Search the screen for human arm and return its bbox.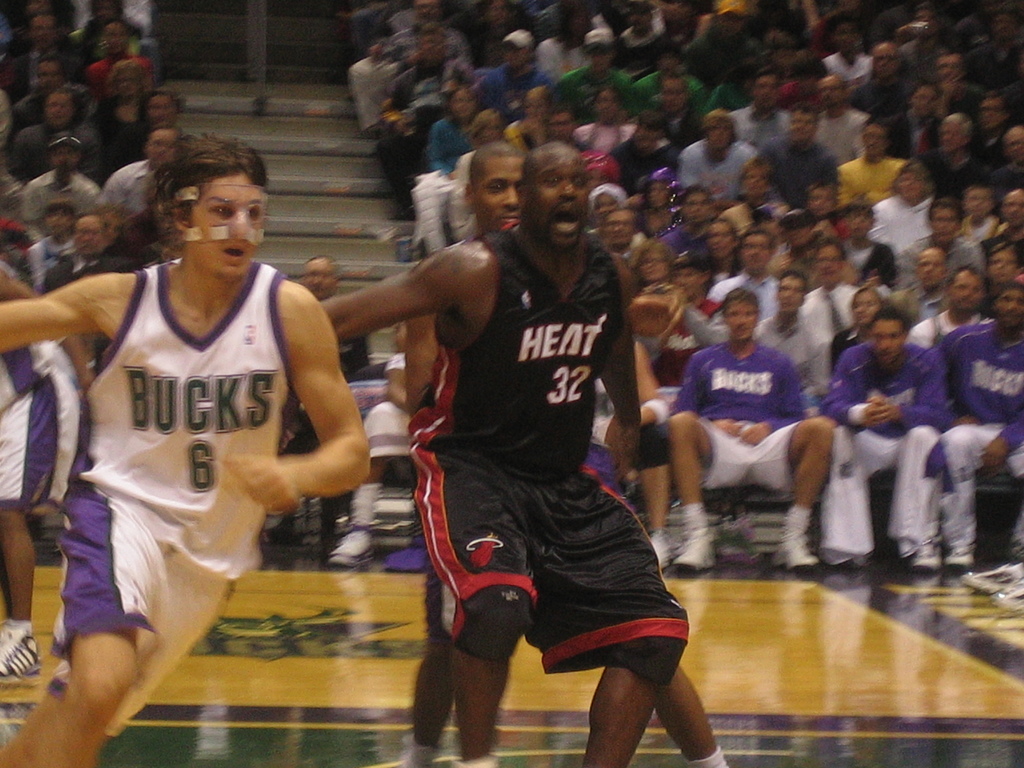
Found: locate(940, 329, 980, 426).
